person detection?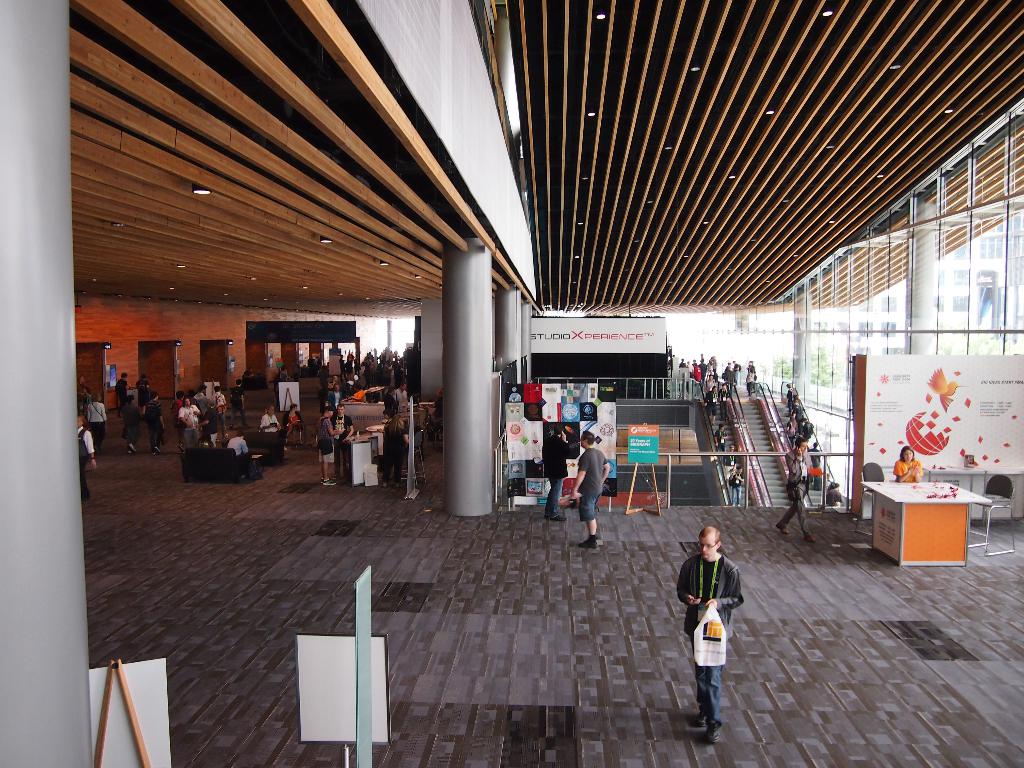
(139,388,166,454)
